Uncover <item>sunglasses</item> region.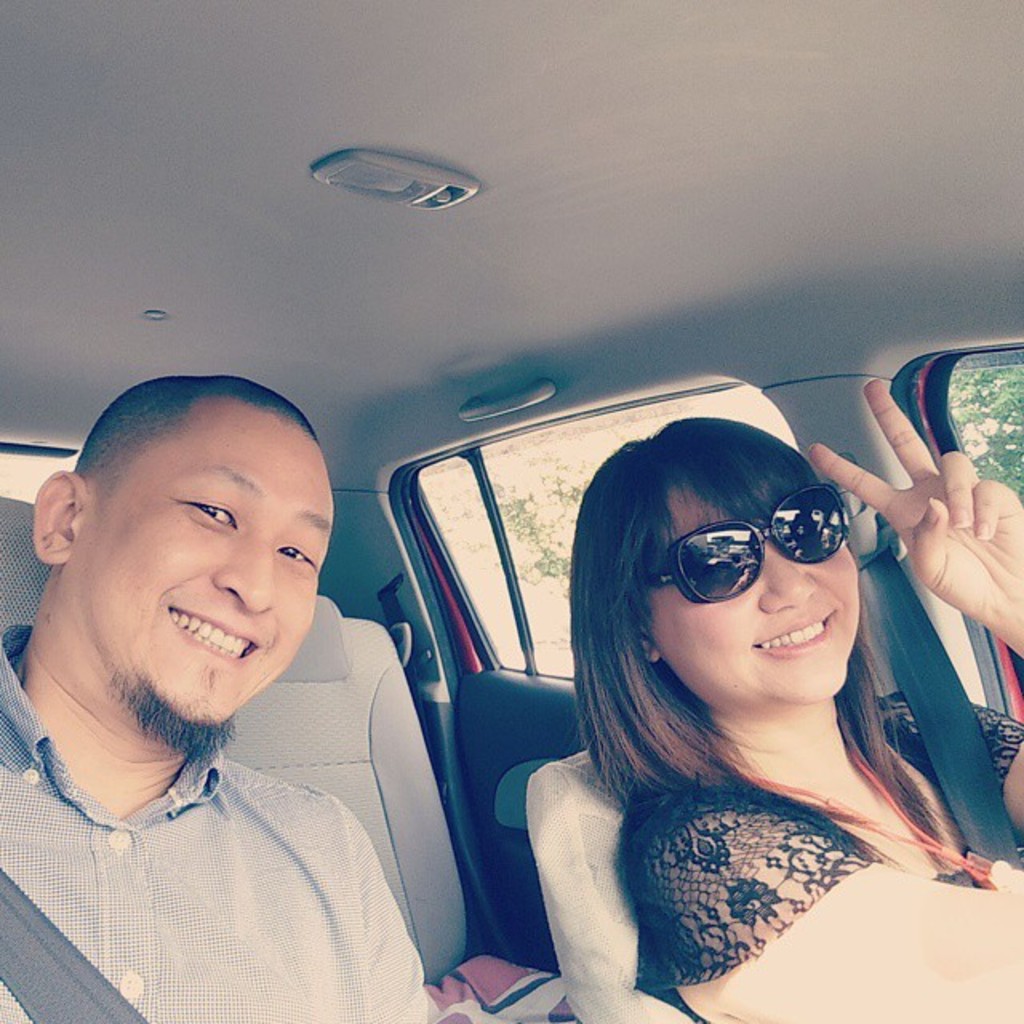
Uncovered: (629, 488, 851, 606).
